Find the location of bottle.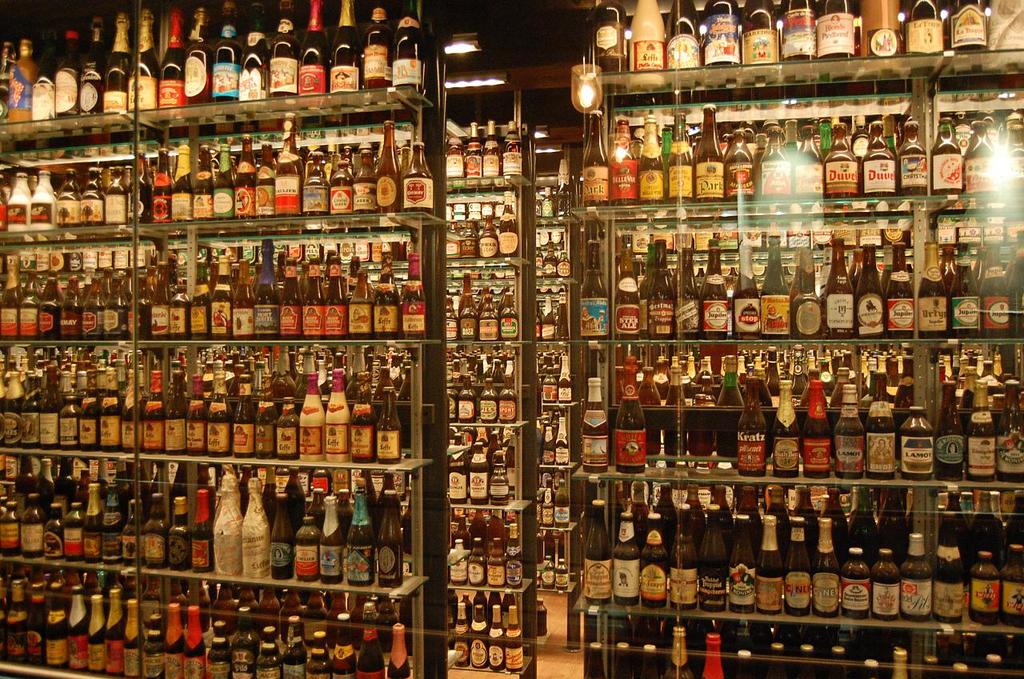
Location: bbox=[259, 138, 279, 214].
